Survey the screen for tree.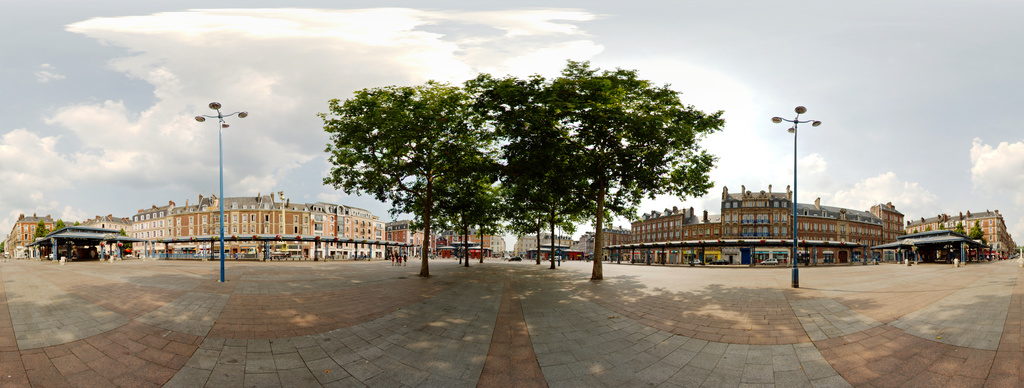
Survey found: locate(58, 218, 63, 229).
